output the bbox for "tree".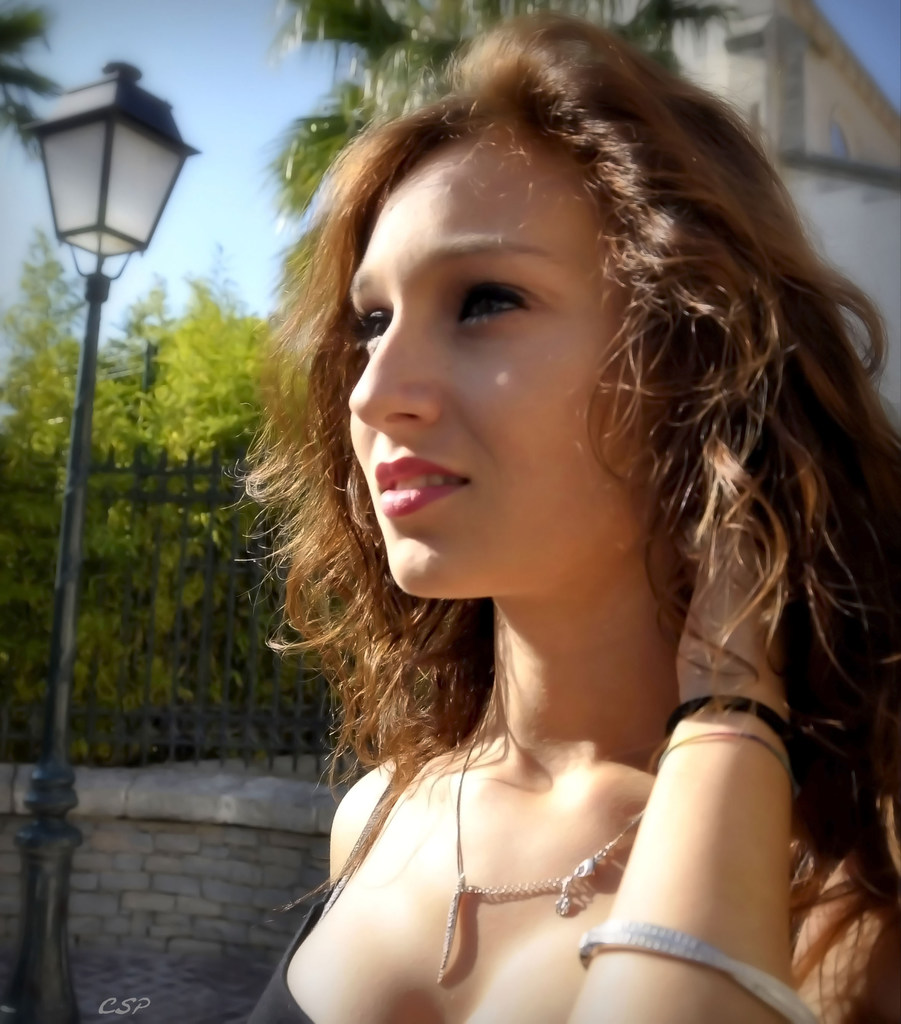
[left=250, top=0, right=740, bottom=298].
